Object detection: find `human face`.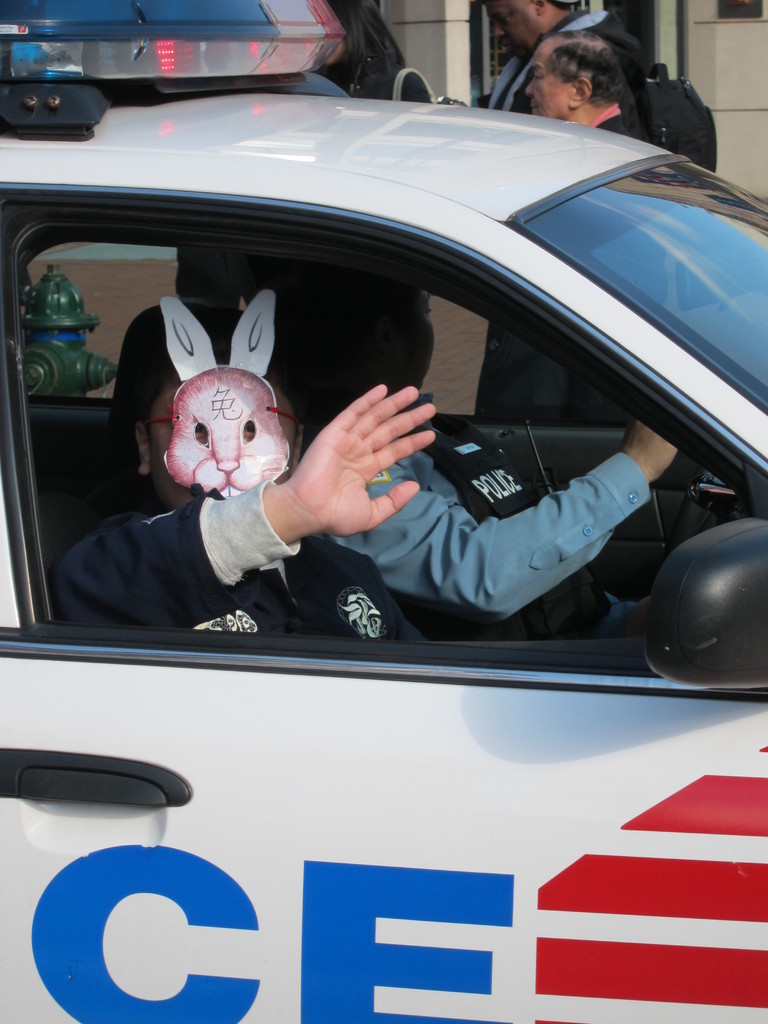
490, 0, 532, 54.
